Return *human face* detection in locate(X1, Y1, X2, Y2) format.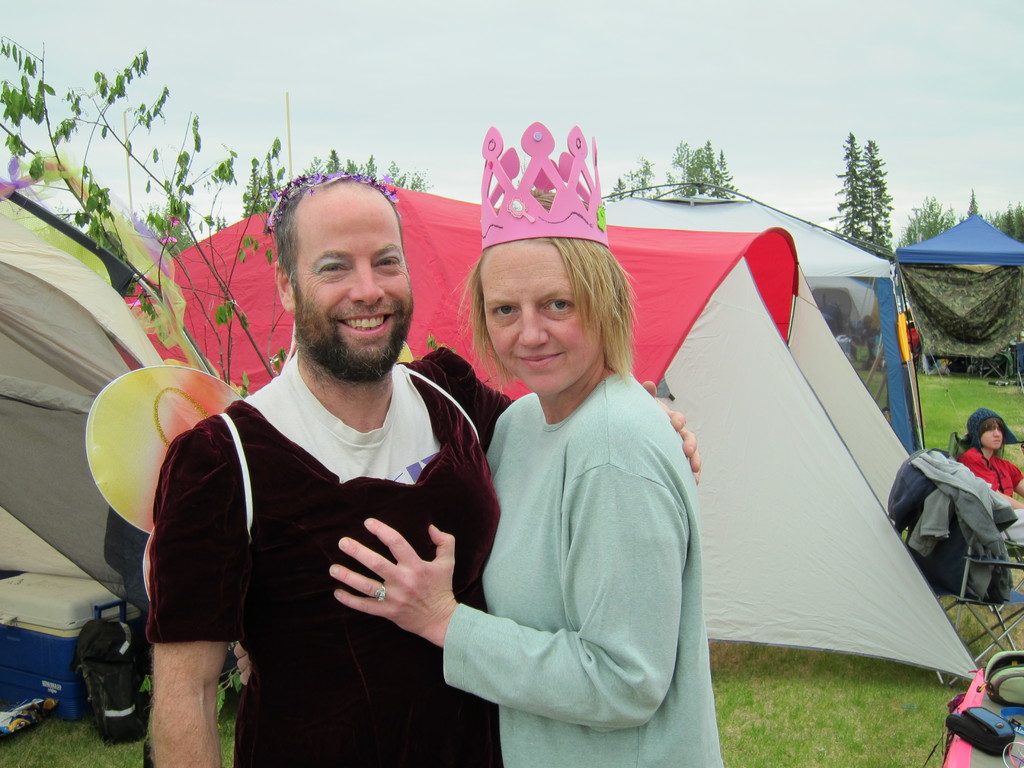
locate(981, 415, 1005, 451).
